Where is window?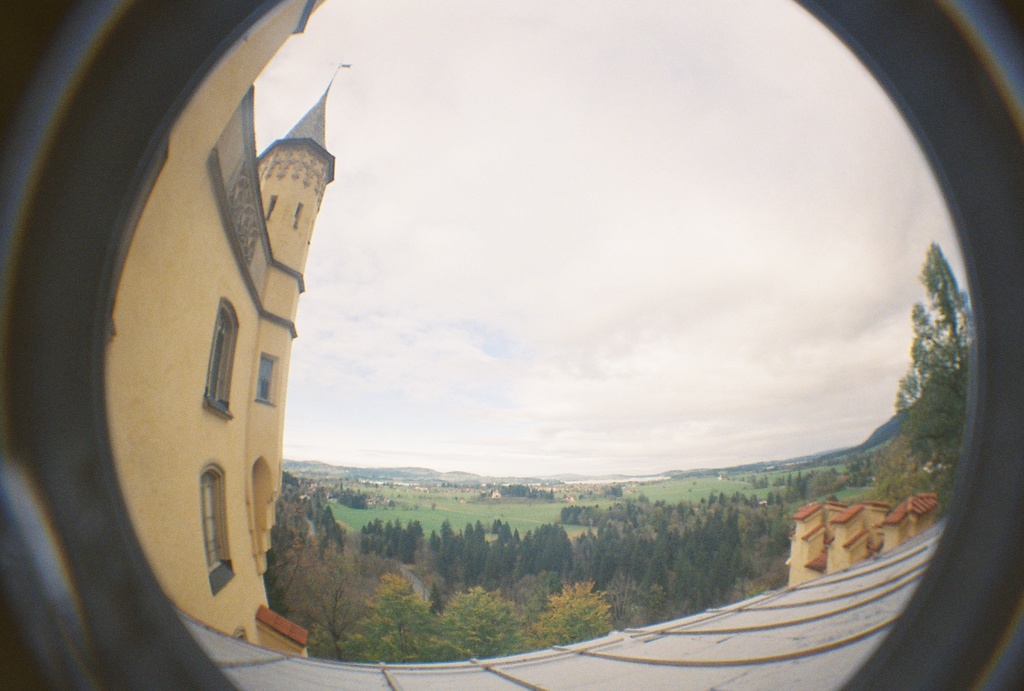
[203,303,229,413].
